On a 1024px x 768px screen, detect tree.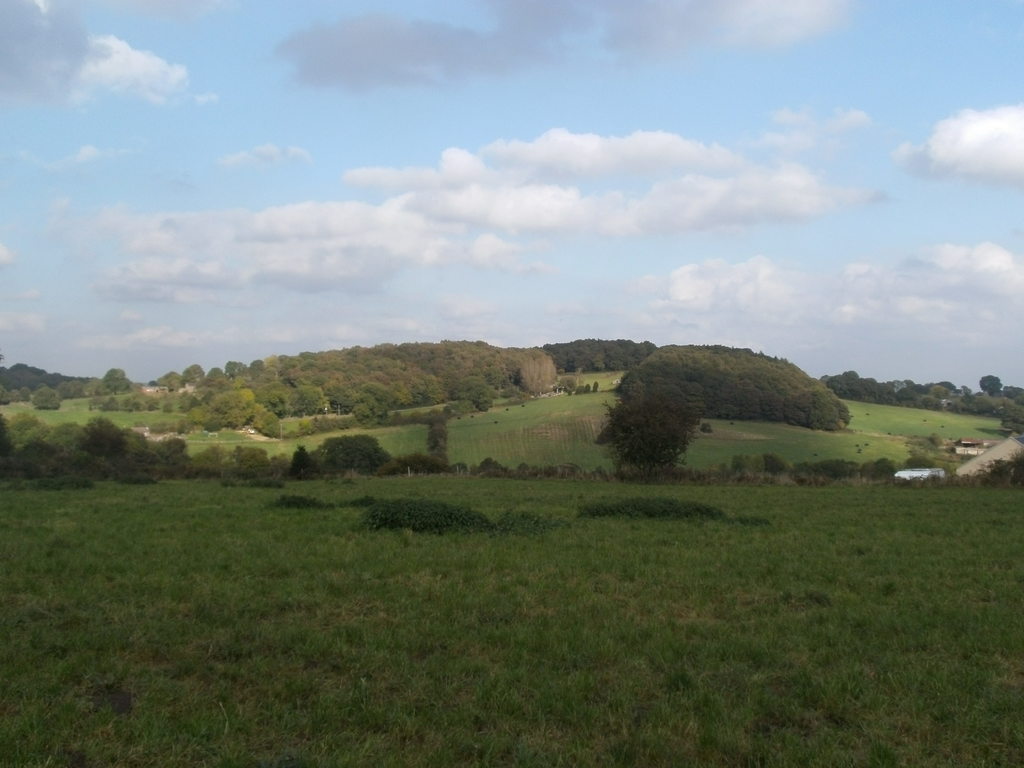
locate(619, 348, 855, 430).
